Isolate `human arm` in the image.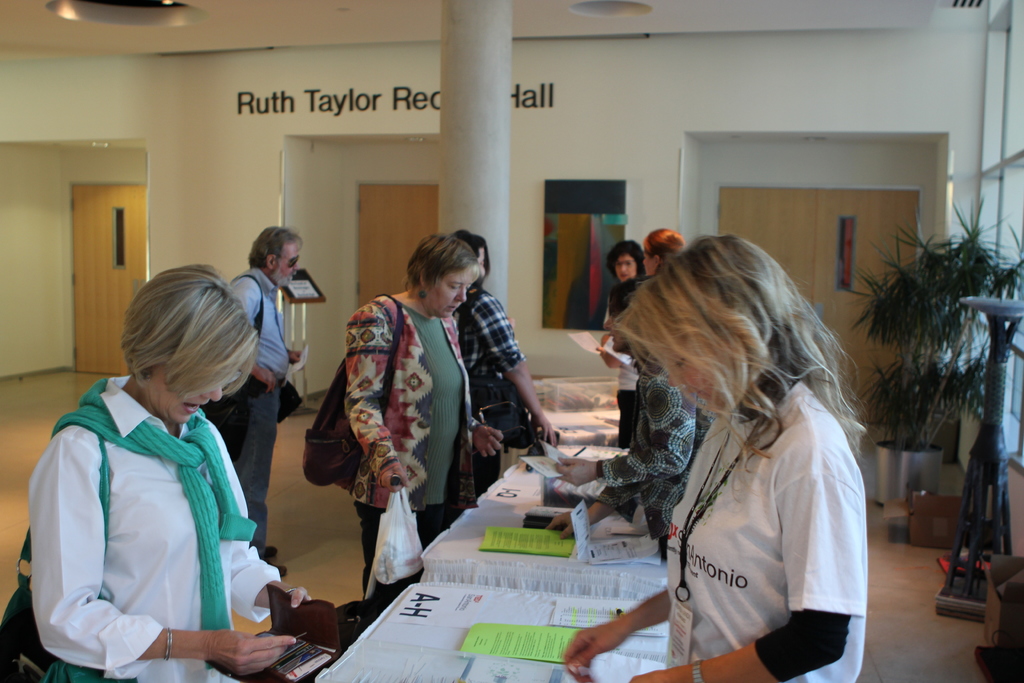
Isolated region: 540/487/635/537.
